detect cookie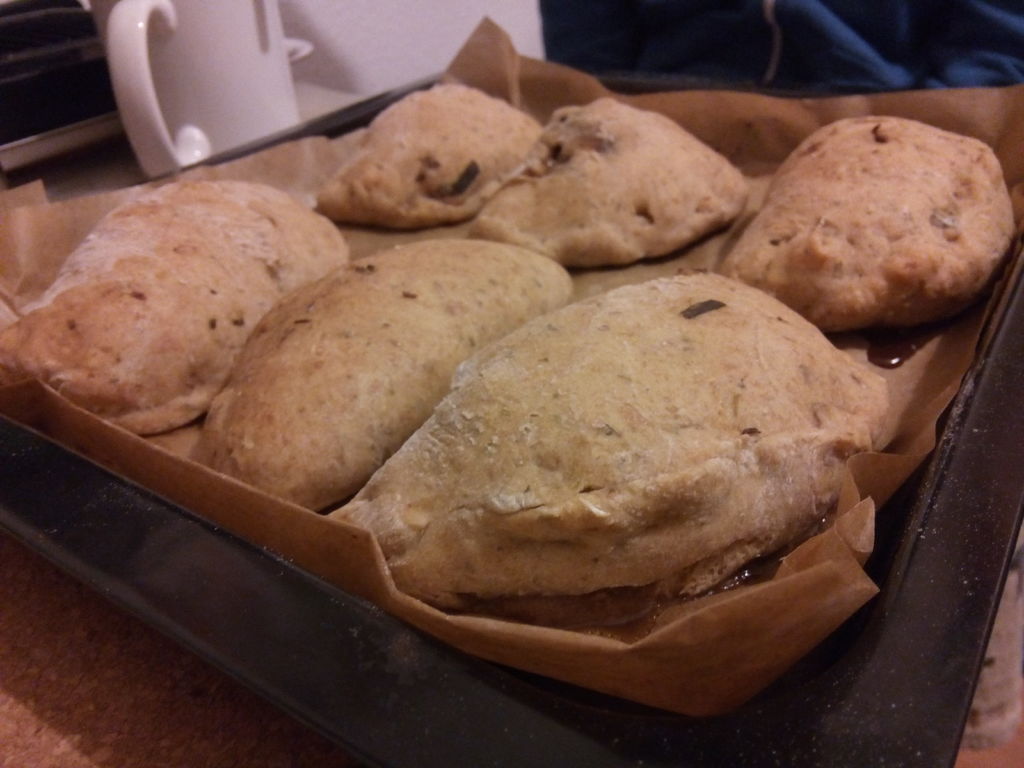
BBox(190, 234, 573, 515)
